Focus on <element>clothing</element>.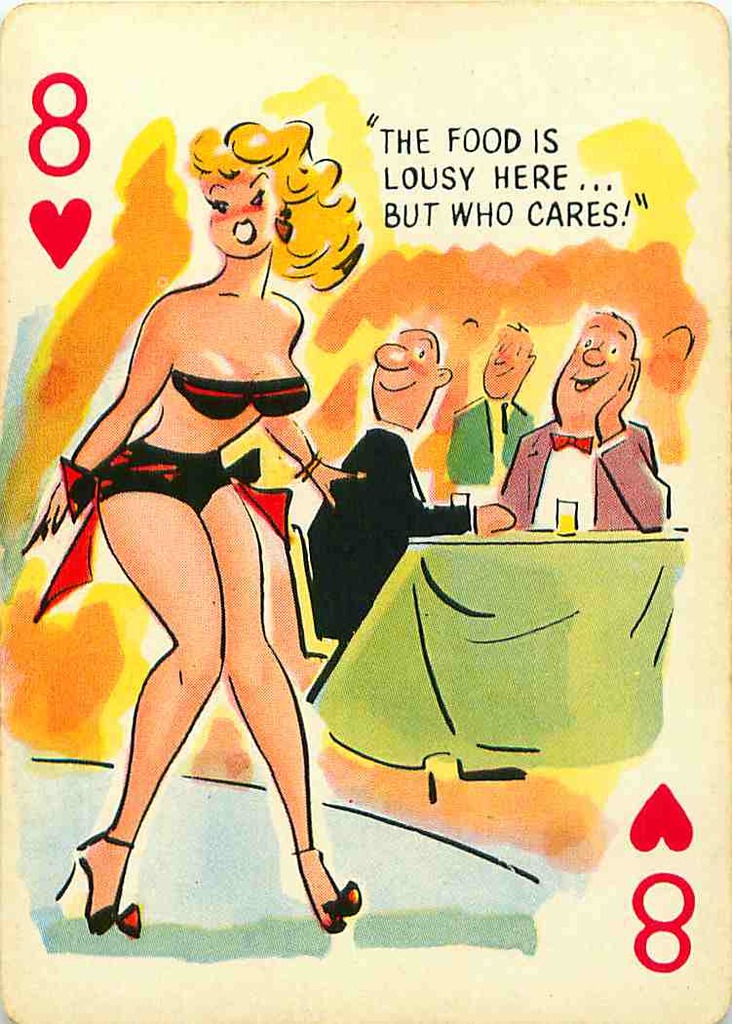
Focused at 491/399/668/538.
